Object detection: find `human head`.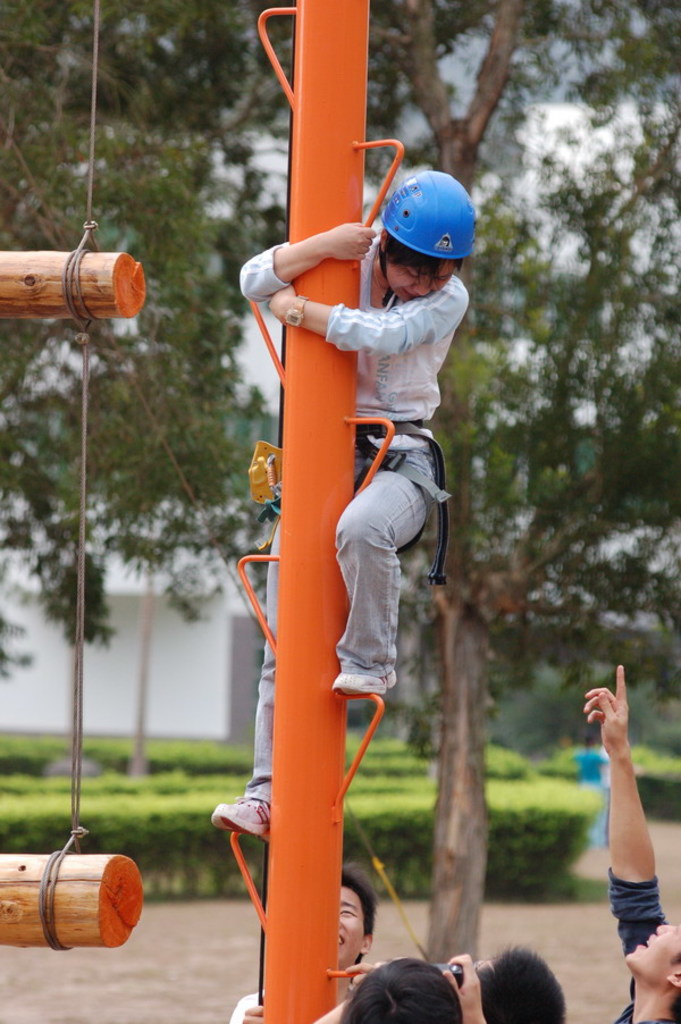
(619,917,680,988).
